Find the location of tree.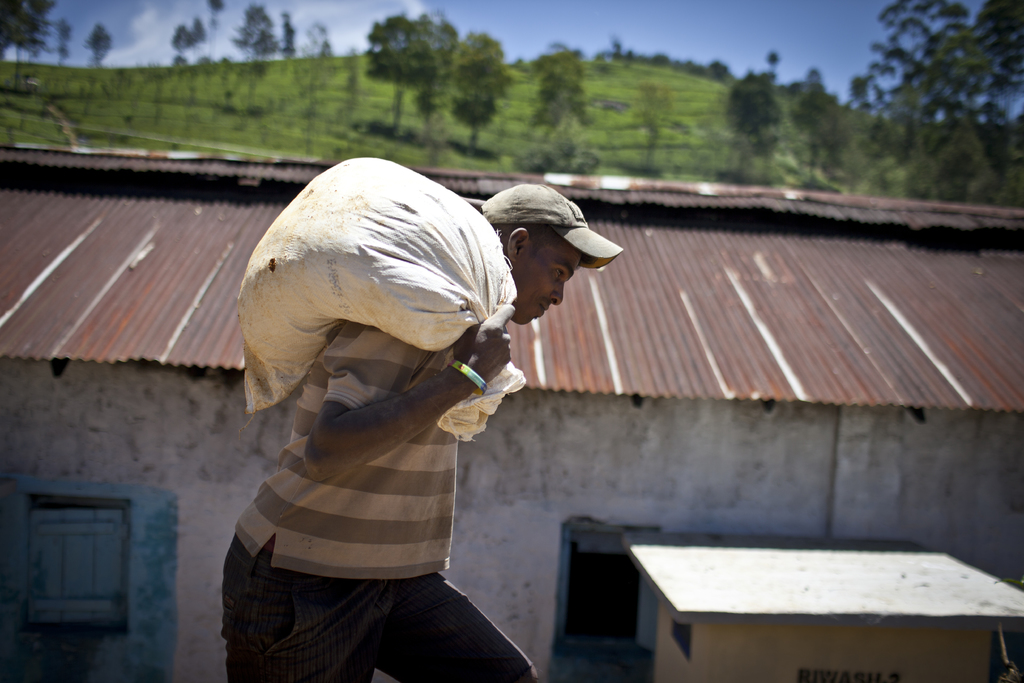
Location: x1=361 y1=11 x2=435 y2=133.
